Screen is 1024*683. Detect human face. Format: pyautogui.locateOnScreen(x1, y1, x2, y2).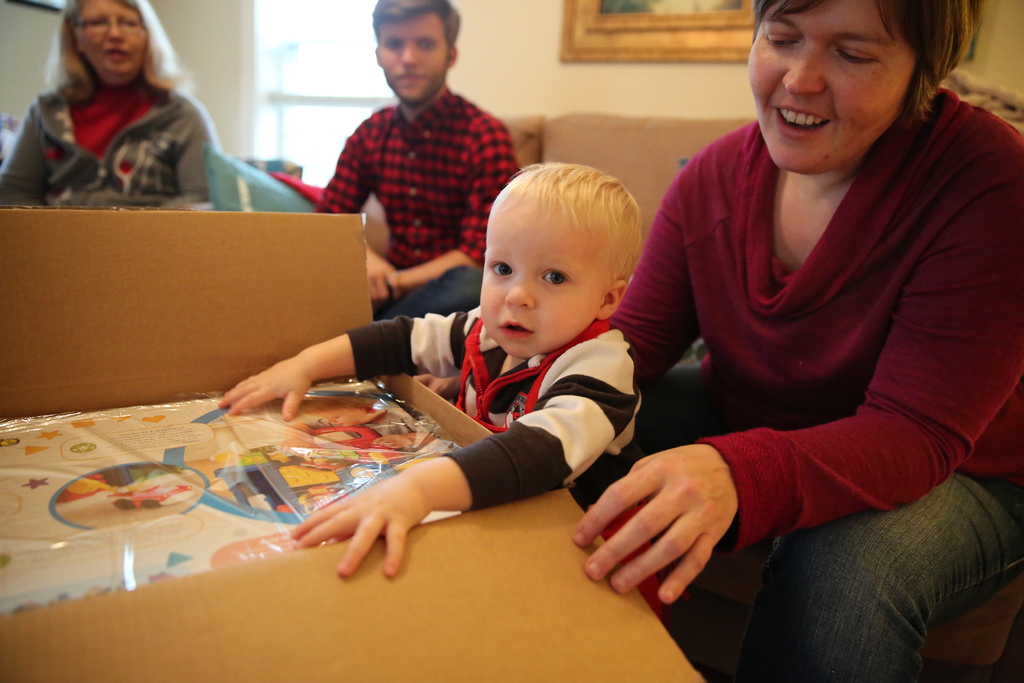
pyautogui.locateOnScreen(481, 194, 605, 359).
